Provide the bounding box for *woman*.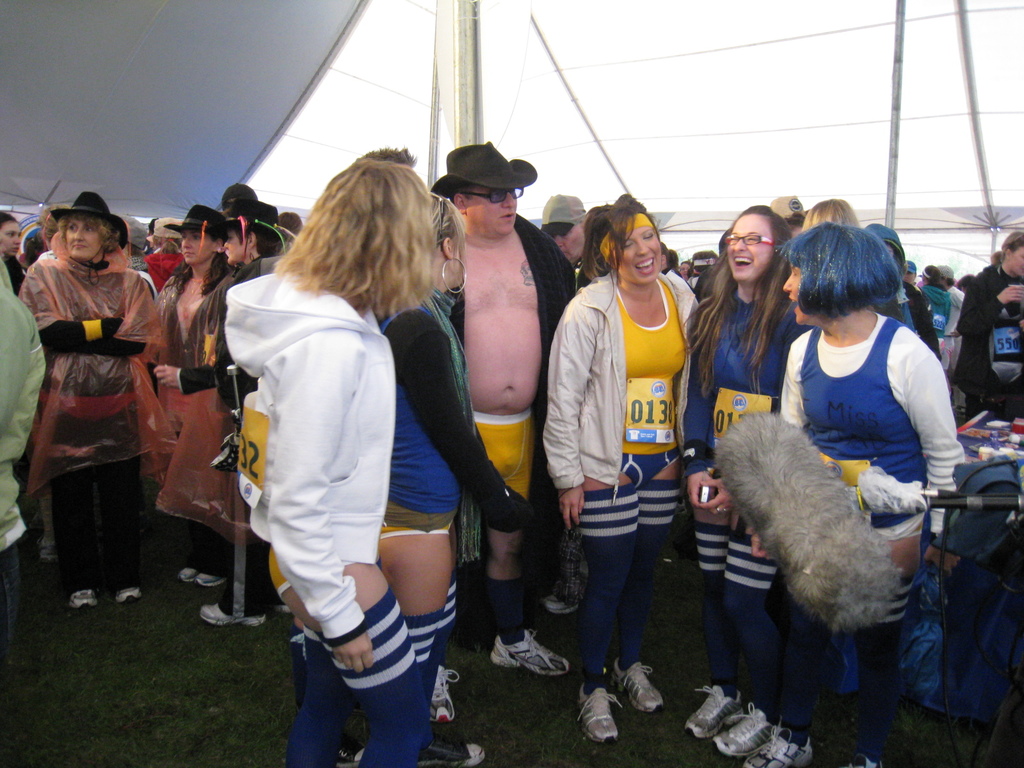
204/154/459/755.
